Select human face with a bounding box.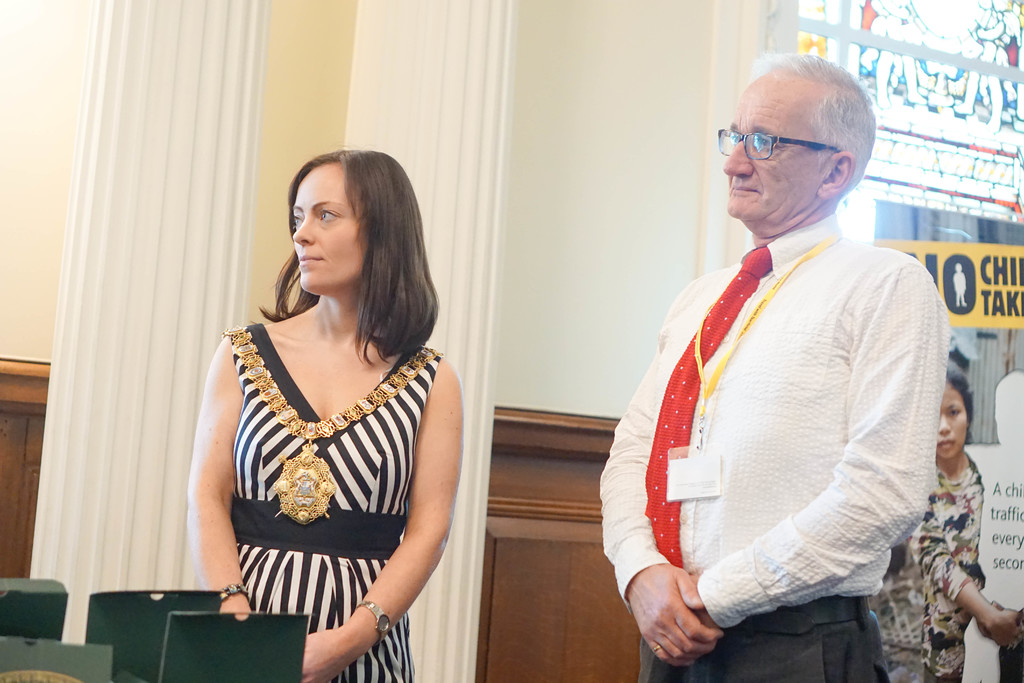
x1=723 y1=73 x2=821 y2=213.
